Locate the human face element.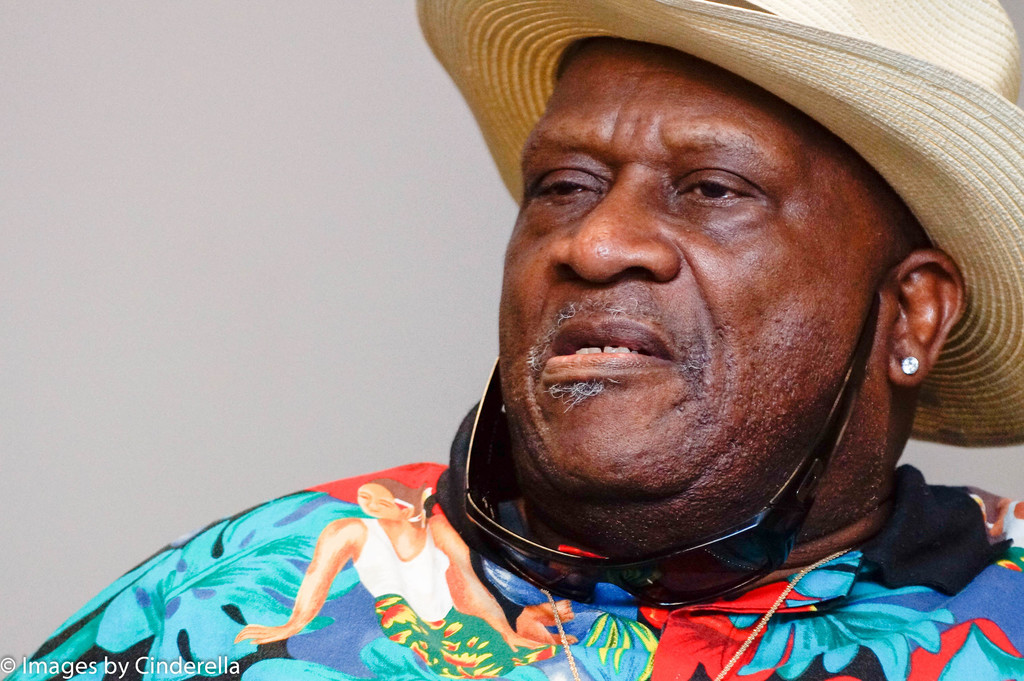
Element bbox: {"left": 495, "top": 40, "right": 893, "bottom": 500}.
